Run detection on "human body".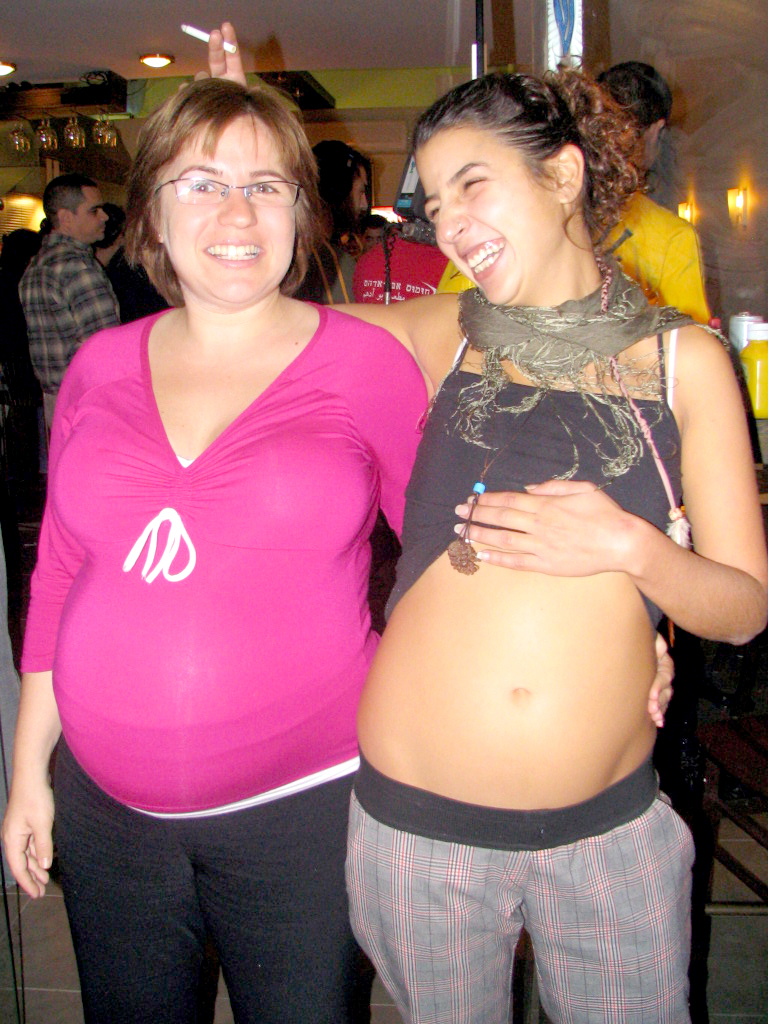
Result: select_region(434, 60, 714, 317).
